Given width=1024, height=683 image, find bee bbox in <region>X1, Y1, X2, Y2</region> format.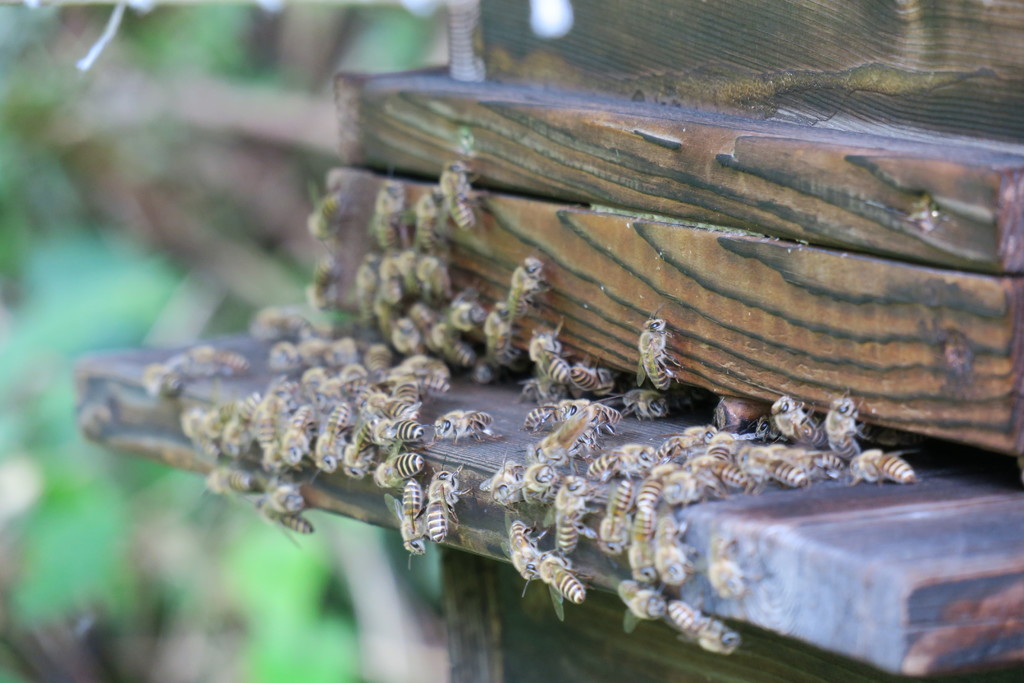
<region>556, 363, 612, 391</region>.
